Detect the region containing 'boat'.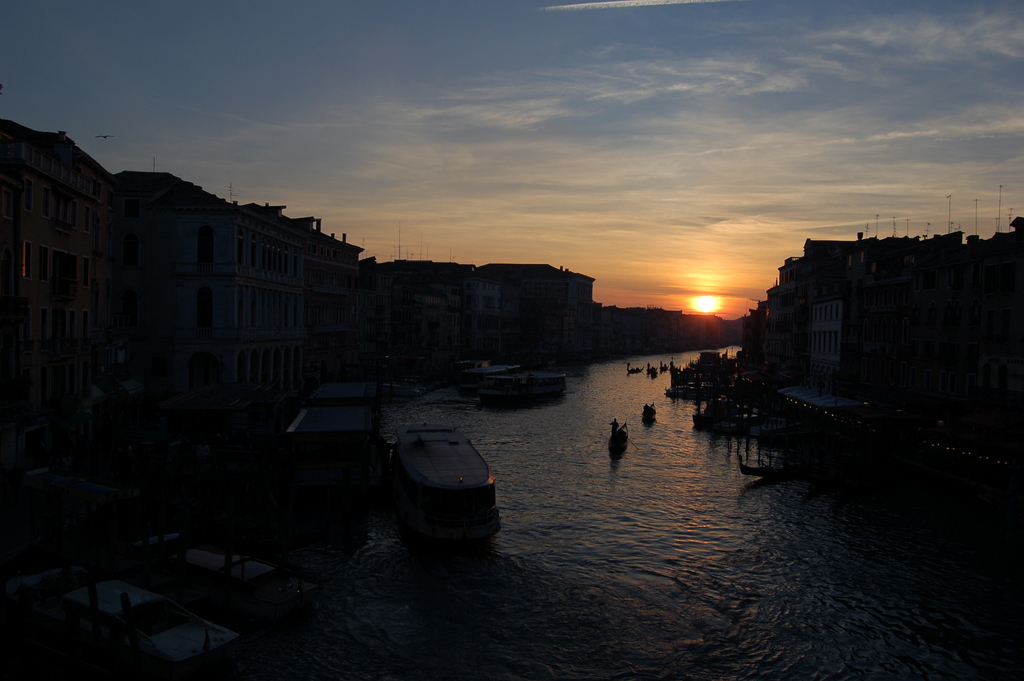
locate(639, 393, 657, 431).
